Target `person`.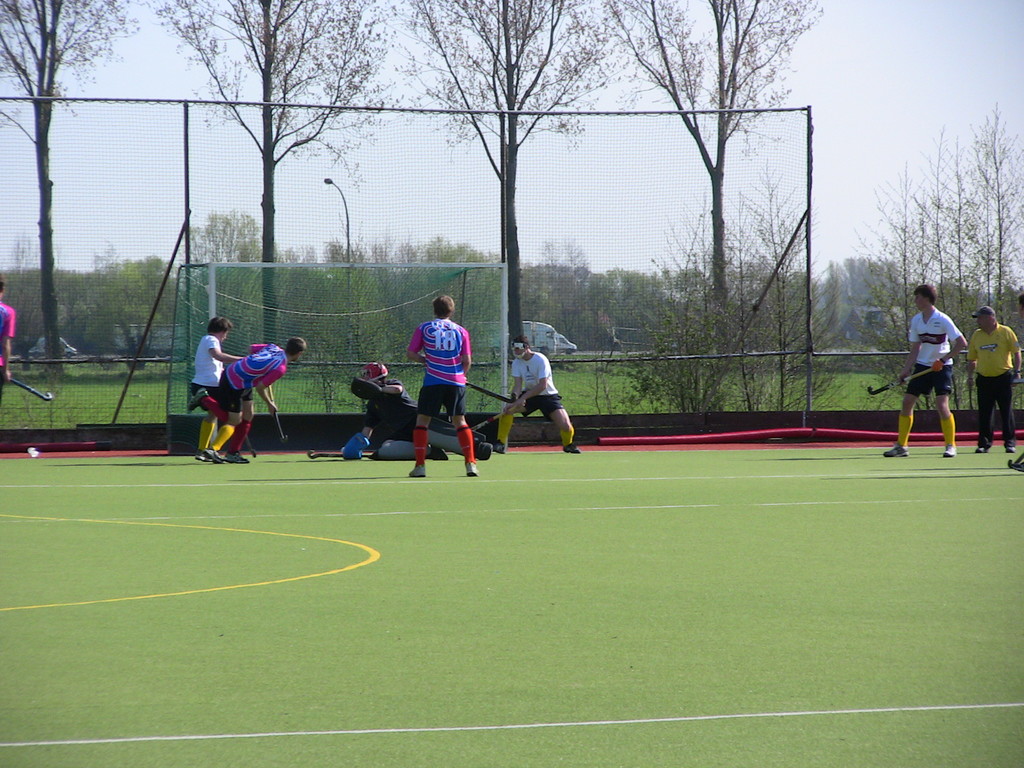
Target region: {"x1": 880, "y1": 286, "x2": 962, "y2": 458}.
